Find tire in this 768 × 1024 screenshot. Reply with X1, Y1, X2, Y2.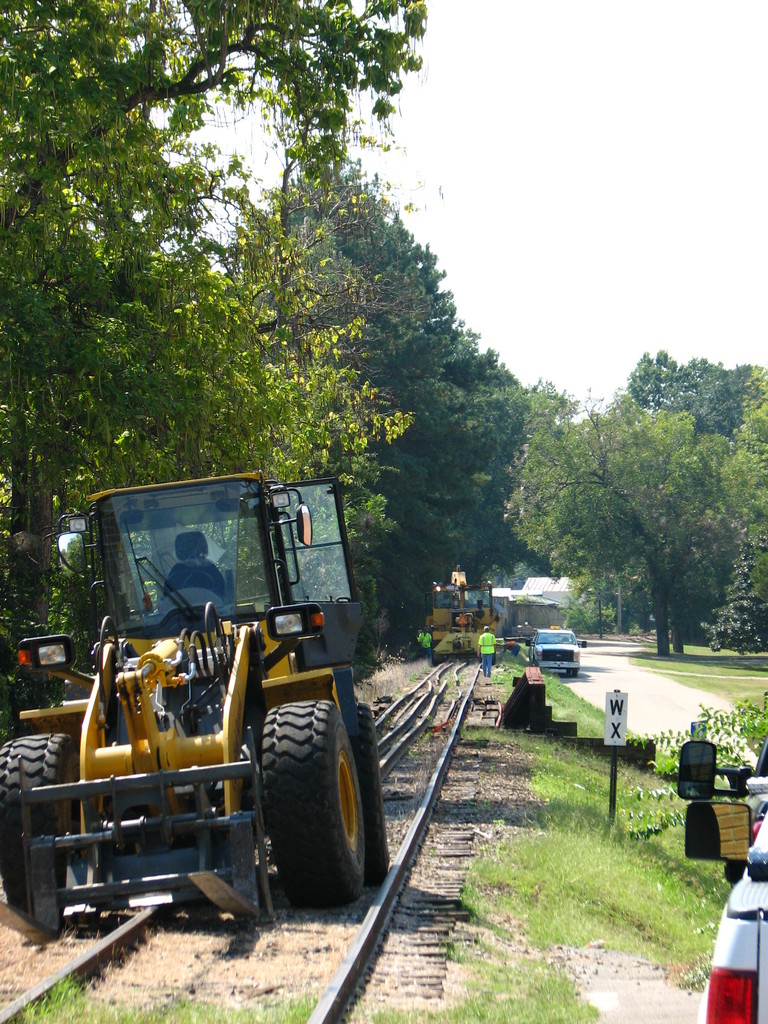
235, 701, 360, 915.
